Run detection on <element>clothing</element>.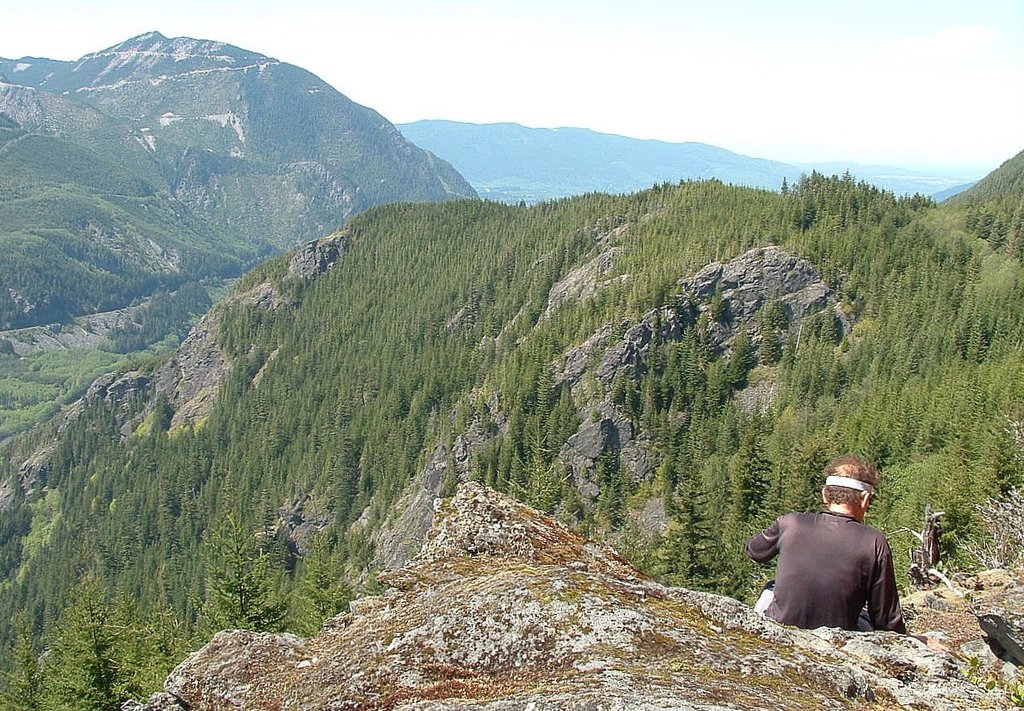
Result: (757, 494, 909, 641).
